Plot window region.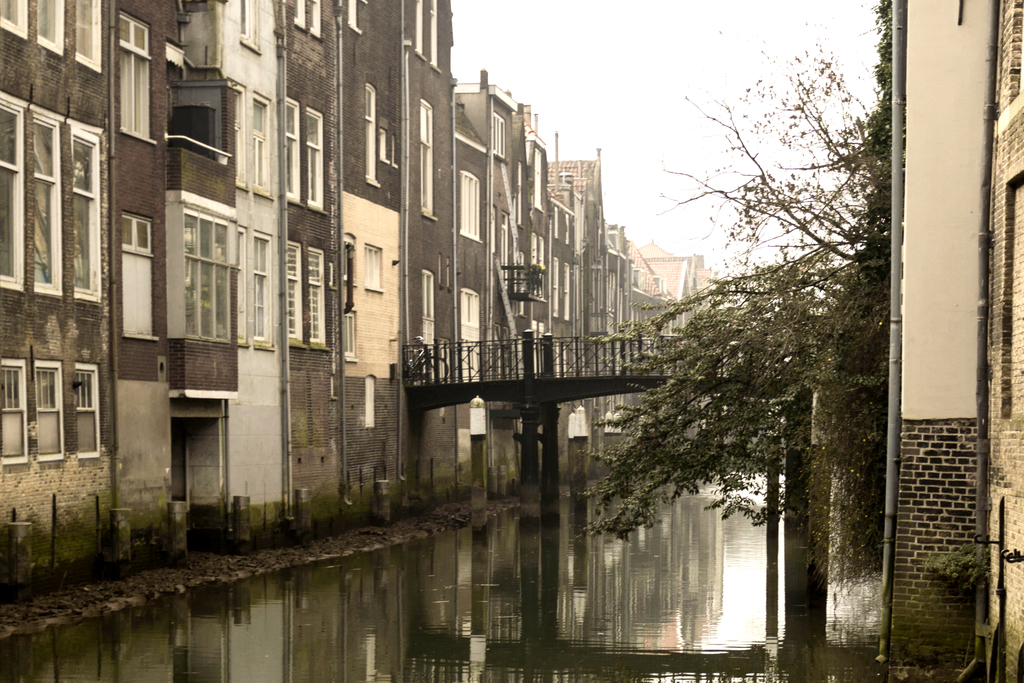
Plotted at bbox=[1, 0, 28, 42].
